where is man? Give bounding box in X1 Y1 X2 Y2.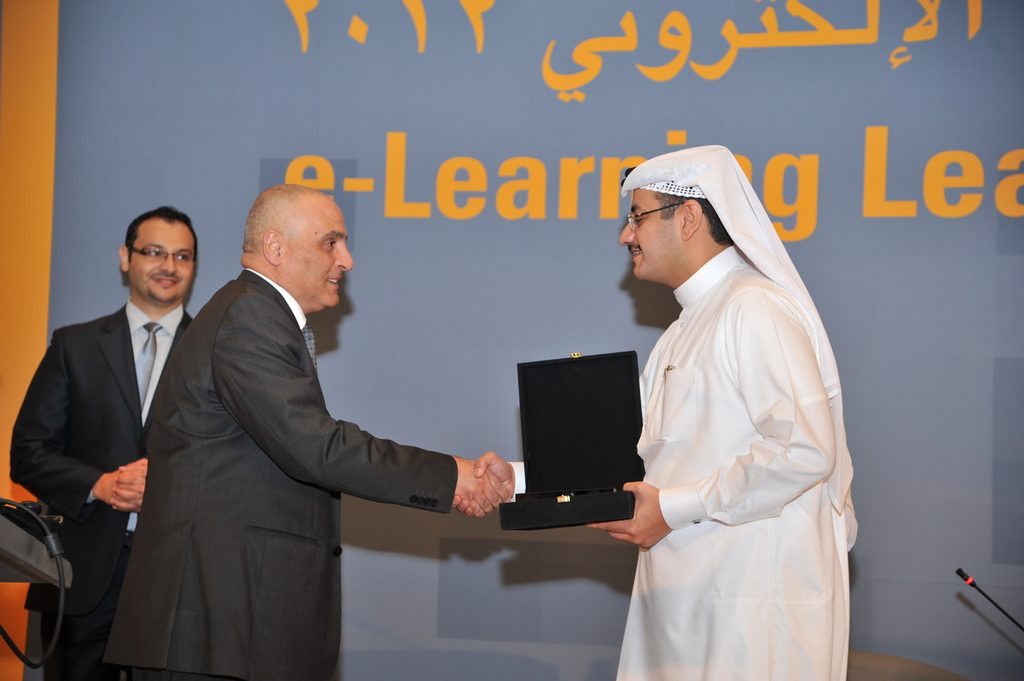
20 181 223 664.
